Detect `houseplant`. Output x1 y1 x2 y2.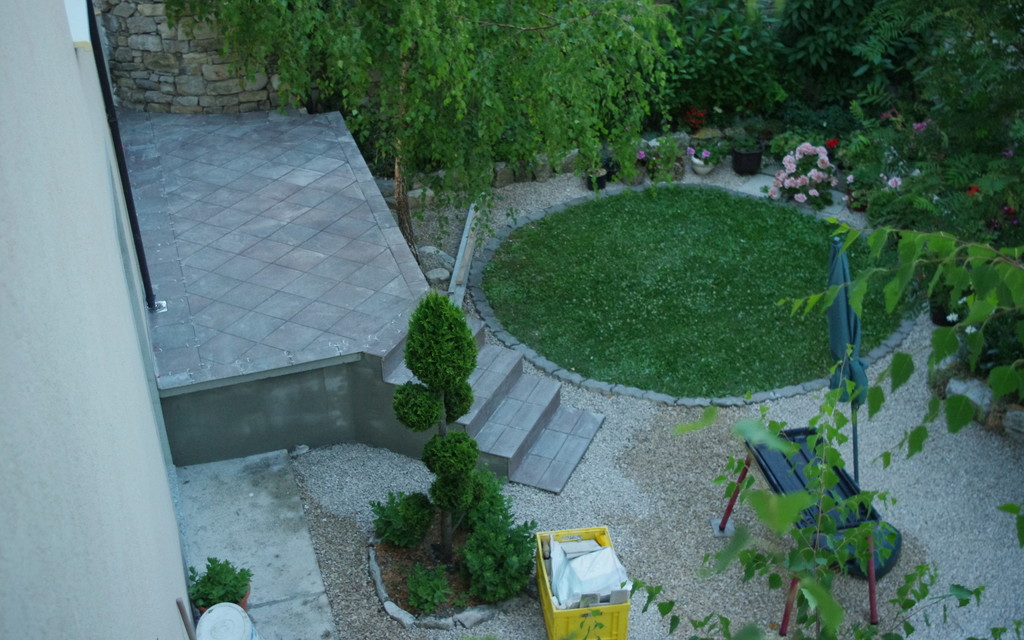
174 554 257 618.
